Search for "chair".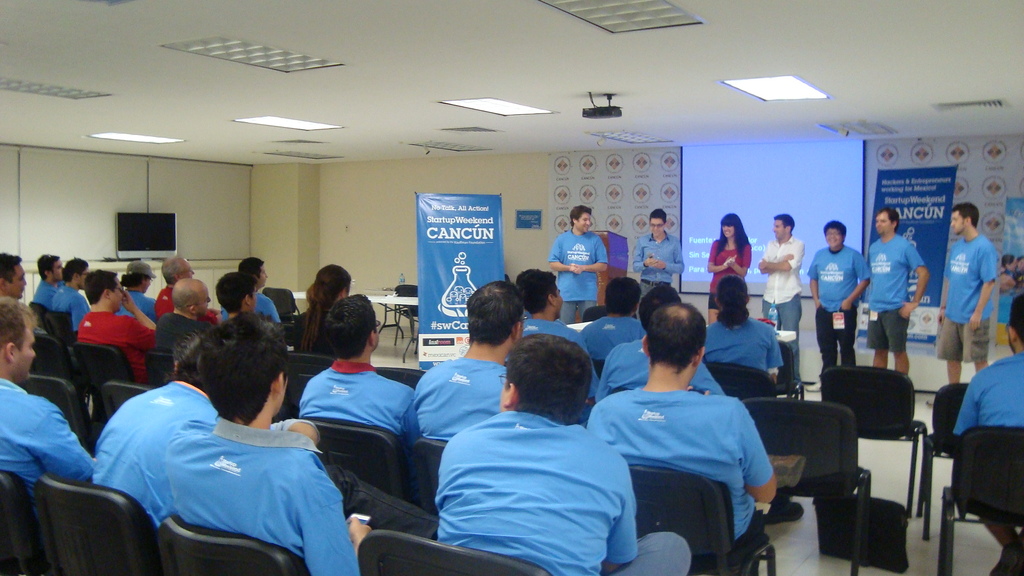
Found at 99/382/159/429.
